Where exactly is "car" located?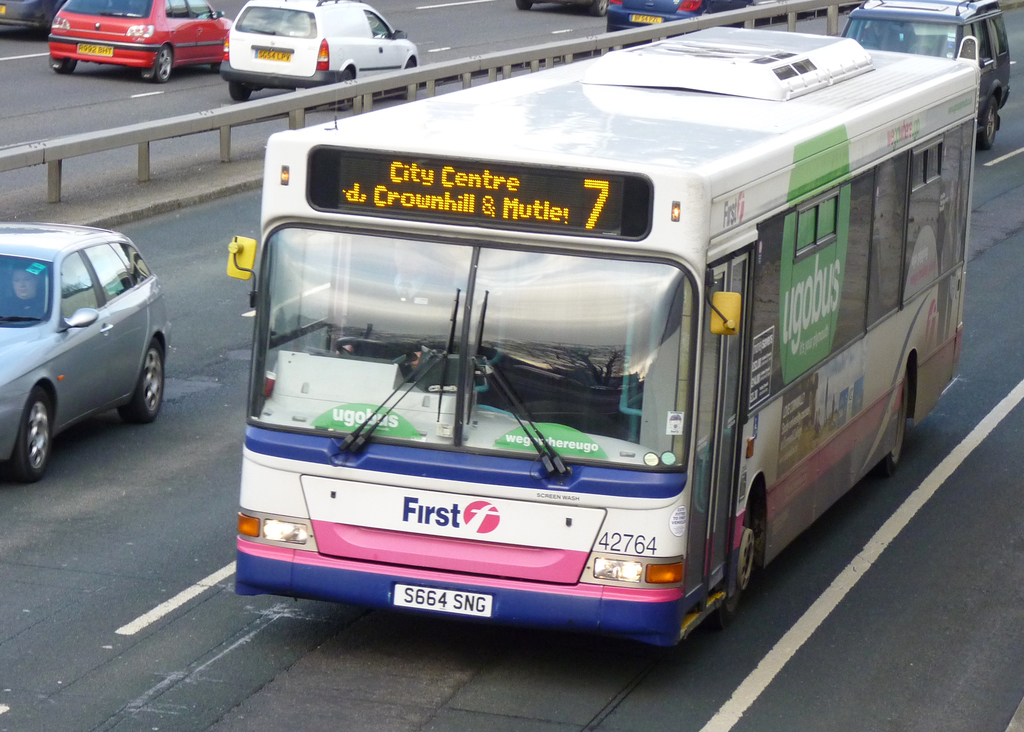
Its bounding box is crop(599, 0, 758, 37).
